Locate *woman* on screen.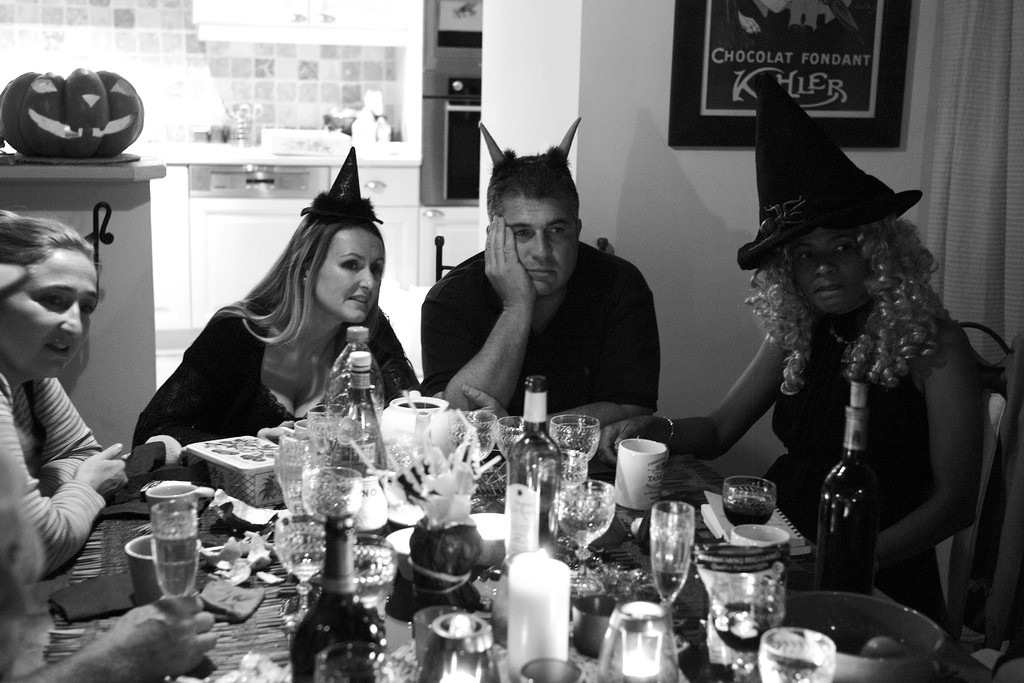
On screen at <box>596,74,991,641</box>.
